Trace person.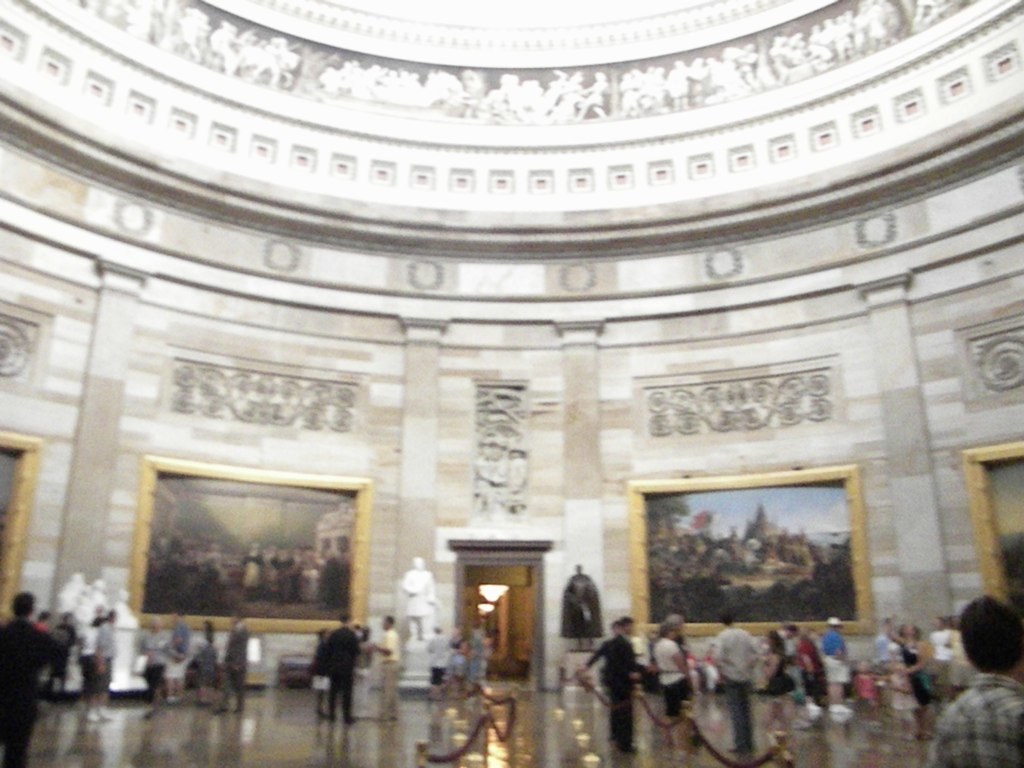
Traced to rect(428, 638, 476, 703).
